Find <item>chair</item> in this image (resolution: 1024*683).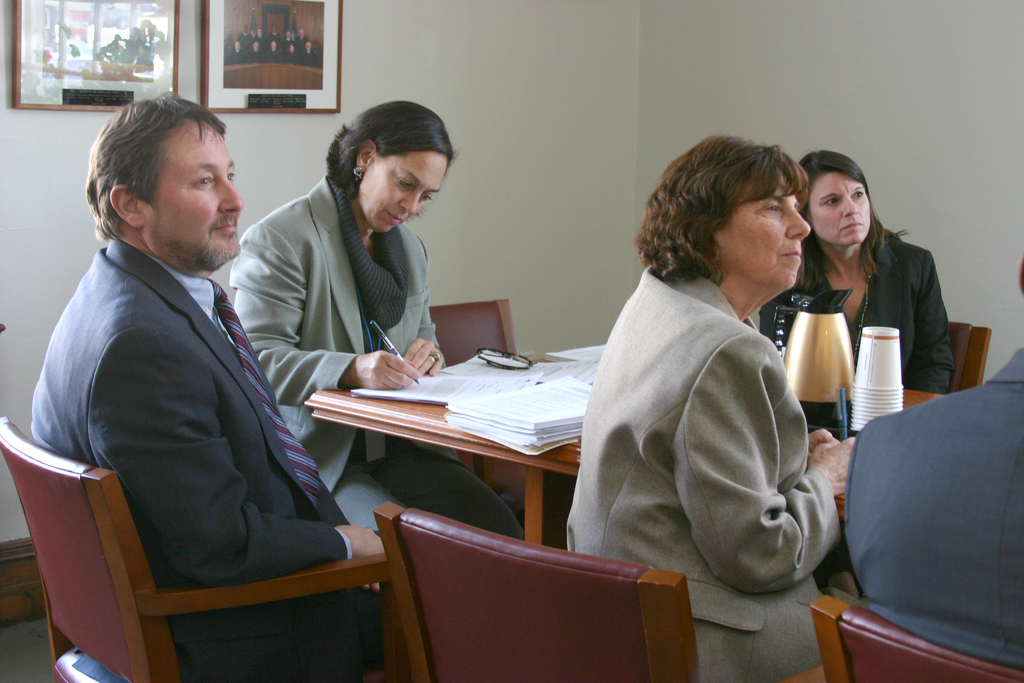
808, 593, 1023, 682.
